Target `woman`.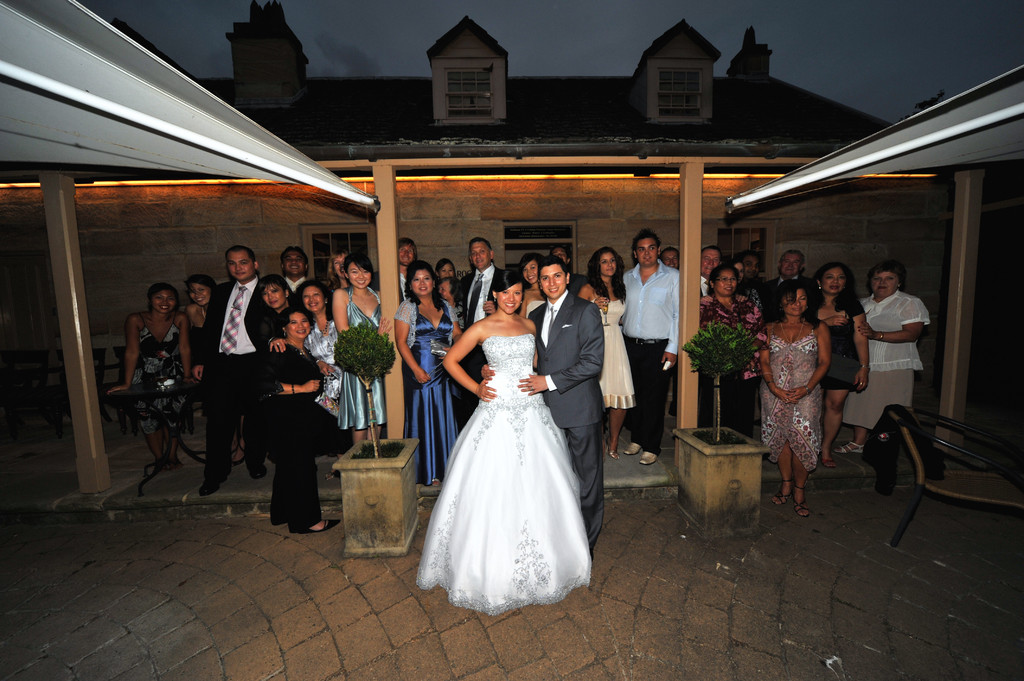
Target region: bbox(849, 264, 927, 458).
